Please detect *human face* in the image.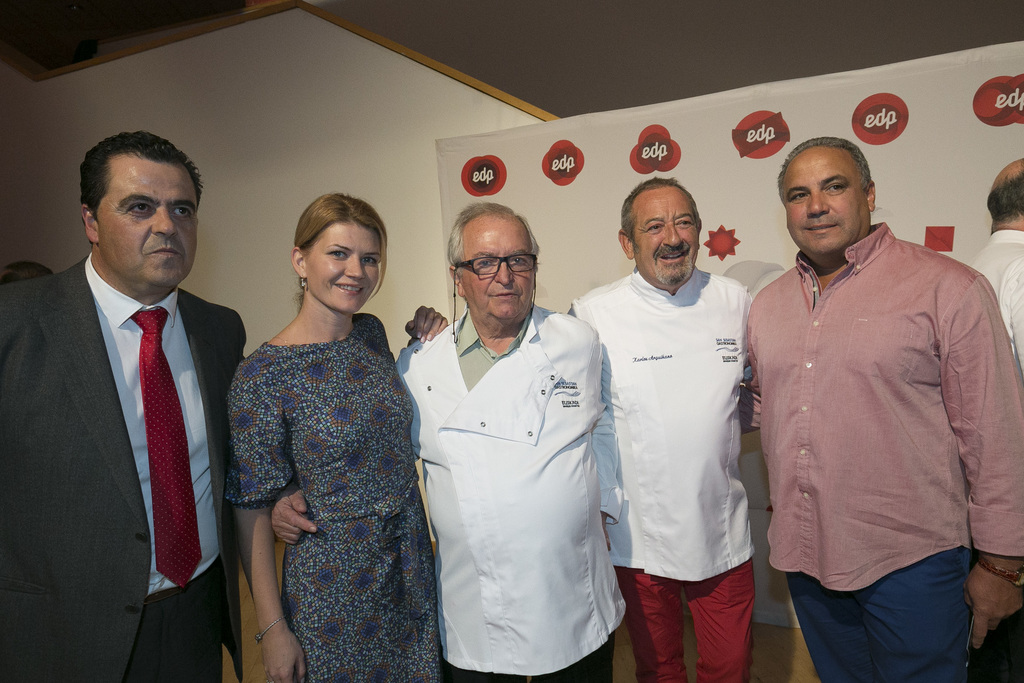
636/188/696/284.
